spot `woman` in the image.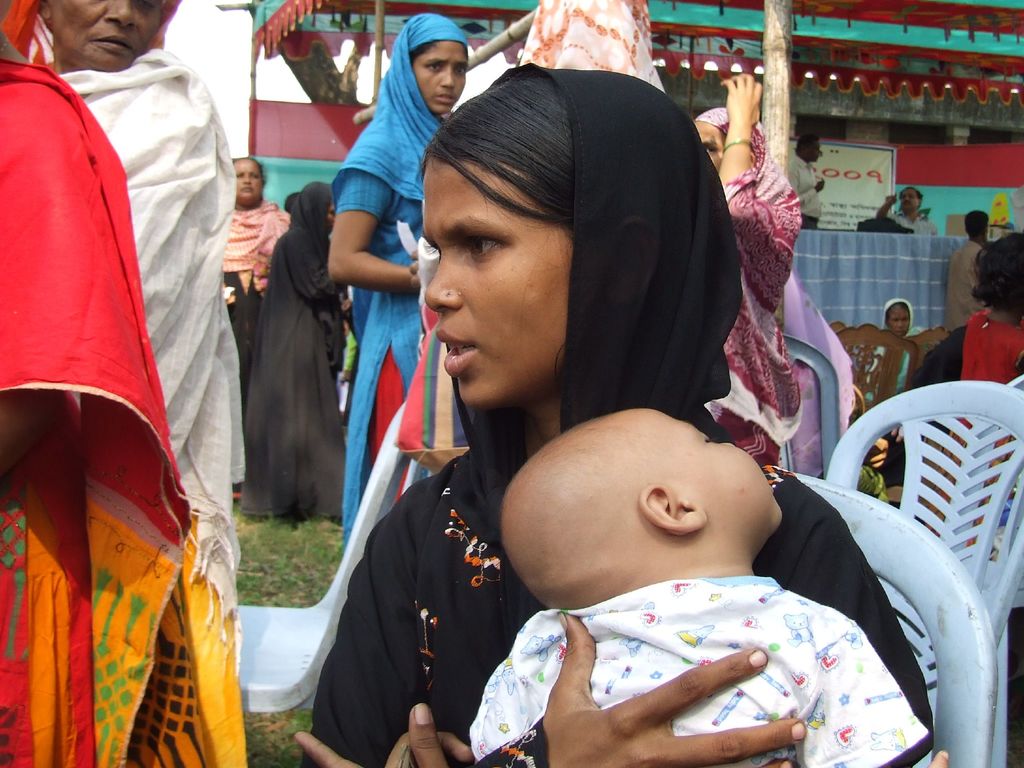
`woman` found at 4 0 245 643.
